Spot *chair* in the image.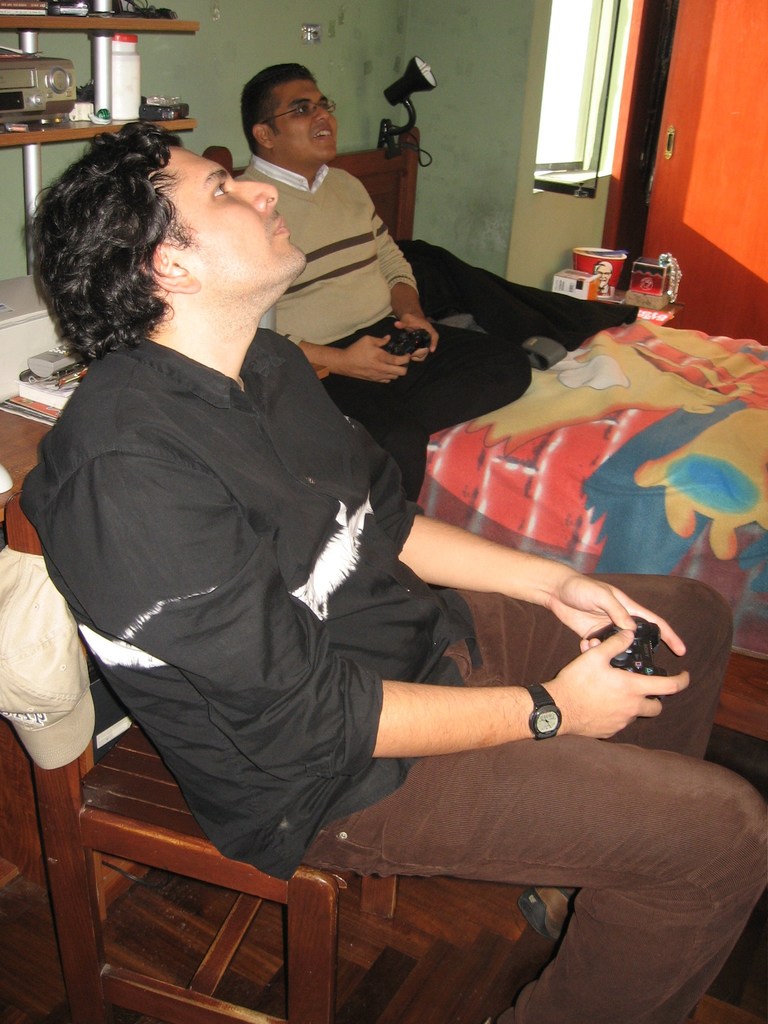
*chair* found at l=11, t=495, r=399, b=1023.
